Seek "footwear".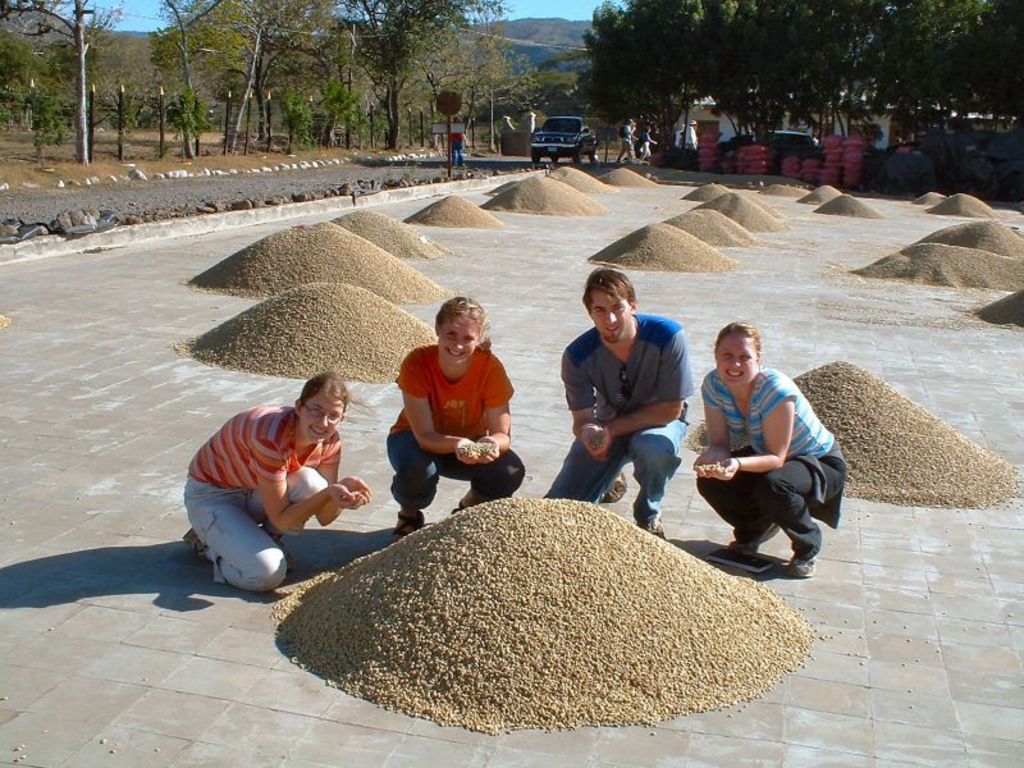
<box>392,507,430,539</box>.
